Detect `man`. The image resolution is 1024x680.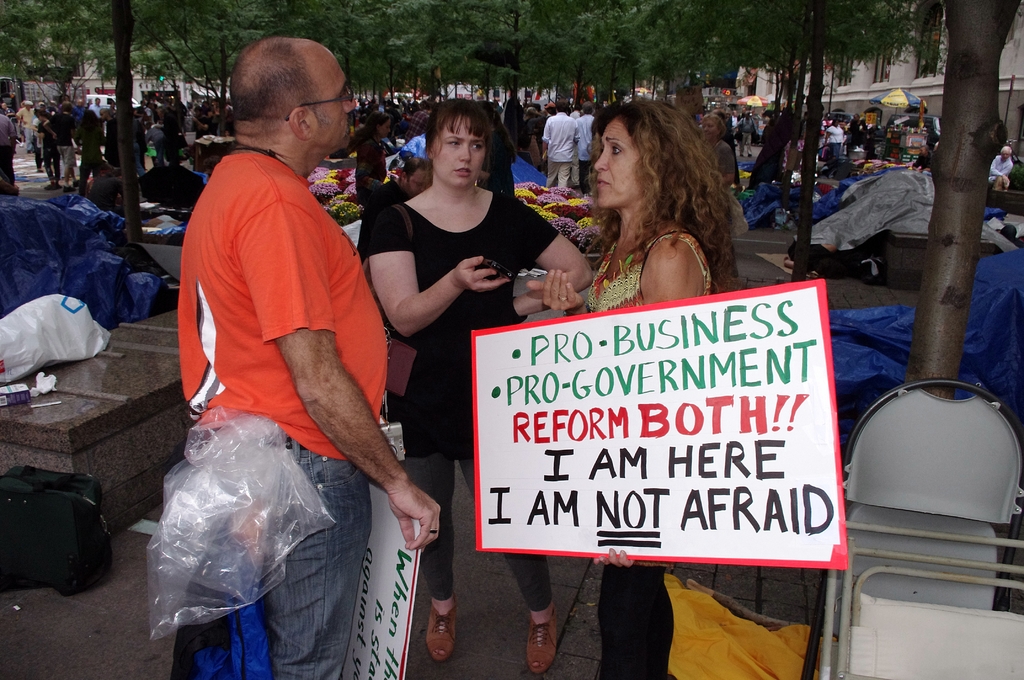
[733, 109, 757, 162].
